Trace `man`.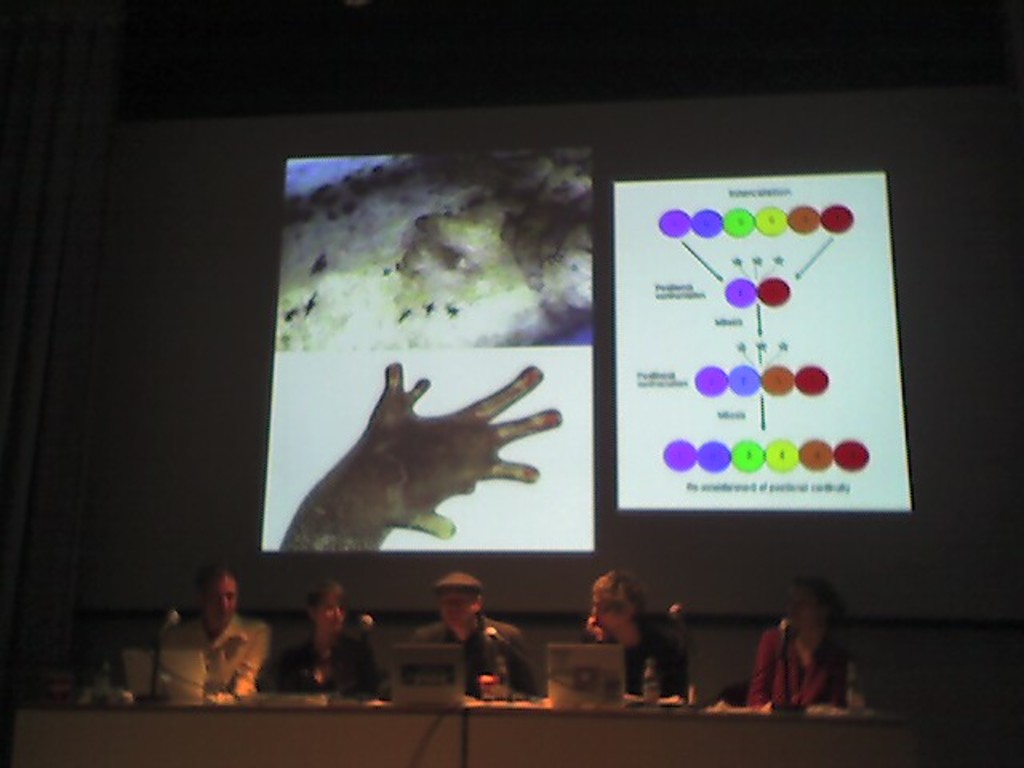
Traced to BBox(138, 579, 280, 717).
